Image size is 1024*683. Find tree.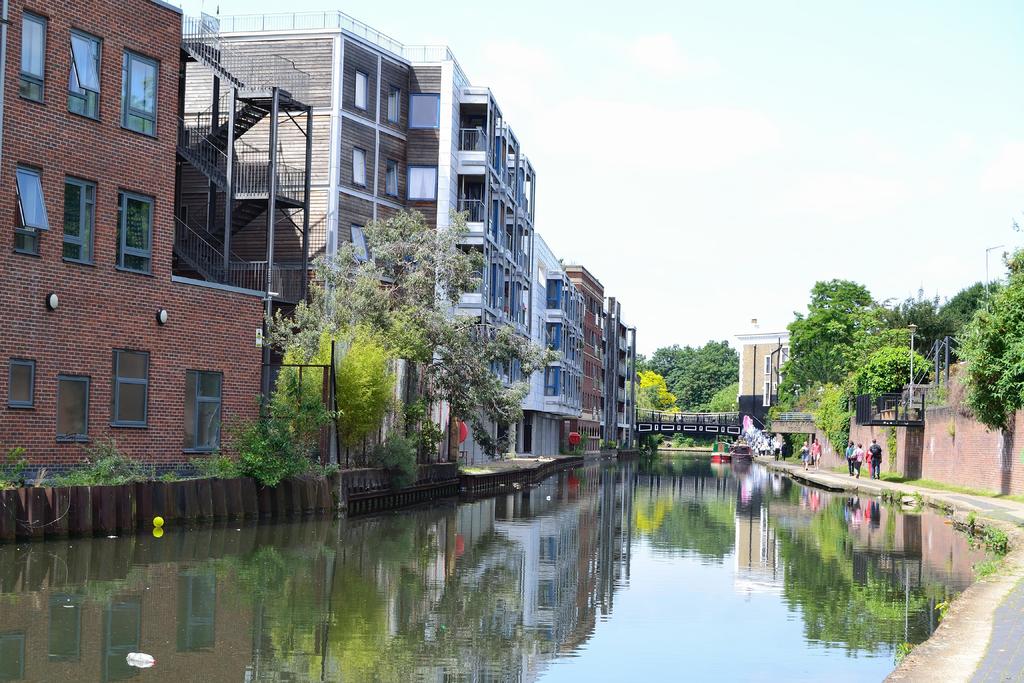
x1=262, y1=206, x2=564, y2=470.
